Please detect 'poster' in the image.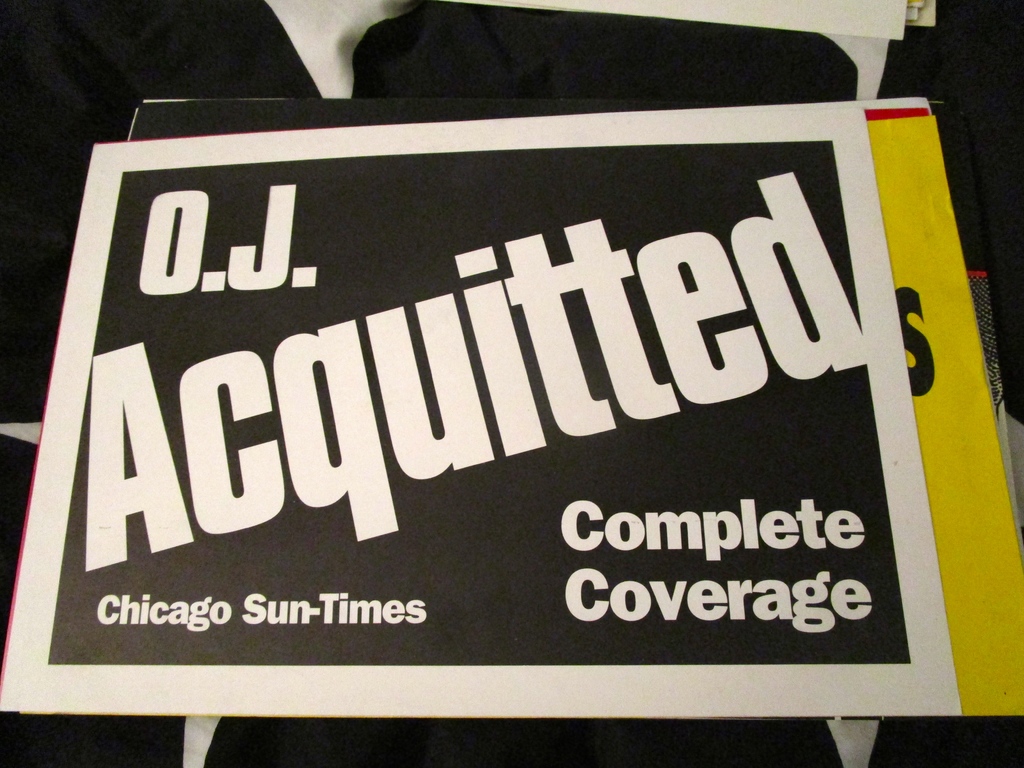
select_region(868, 103, 1023, 712).
